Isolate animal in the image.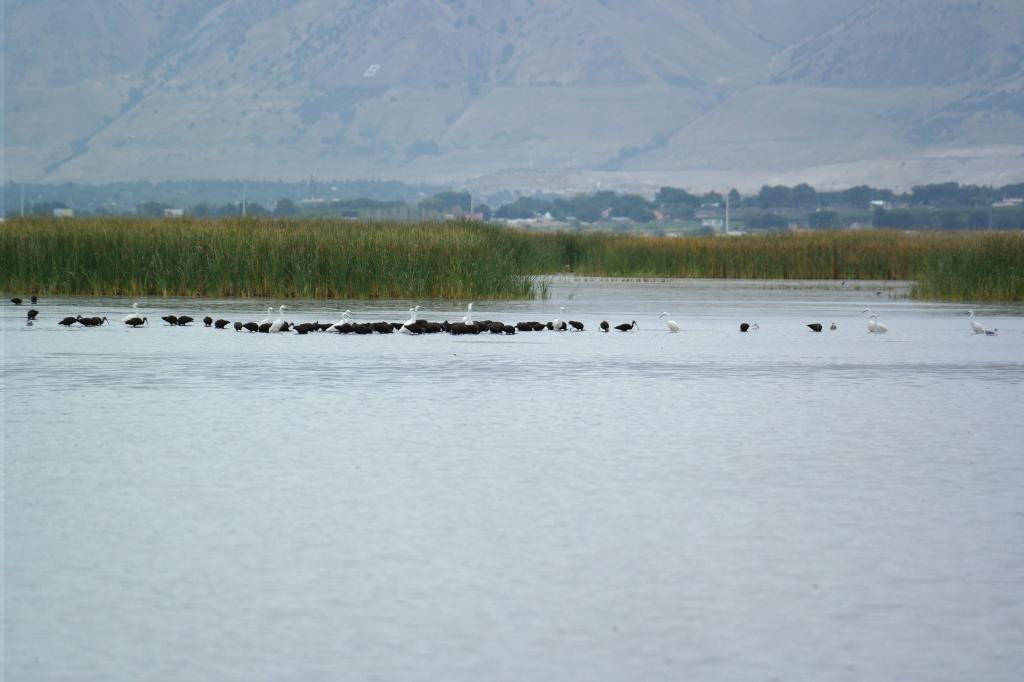
Isolated region: [x1=868, y1=316, x2=878, y2=335].
